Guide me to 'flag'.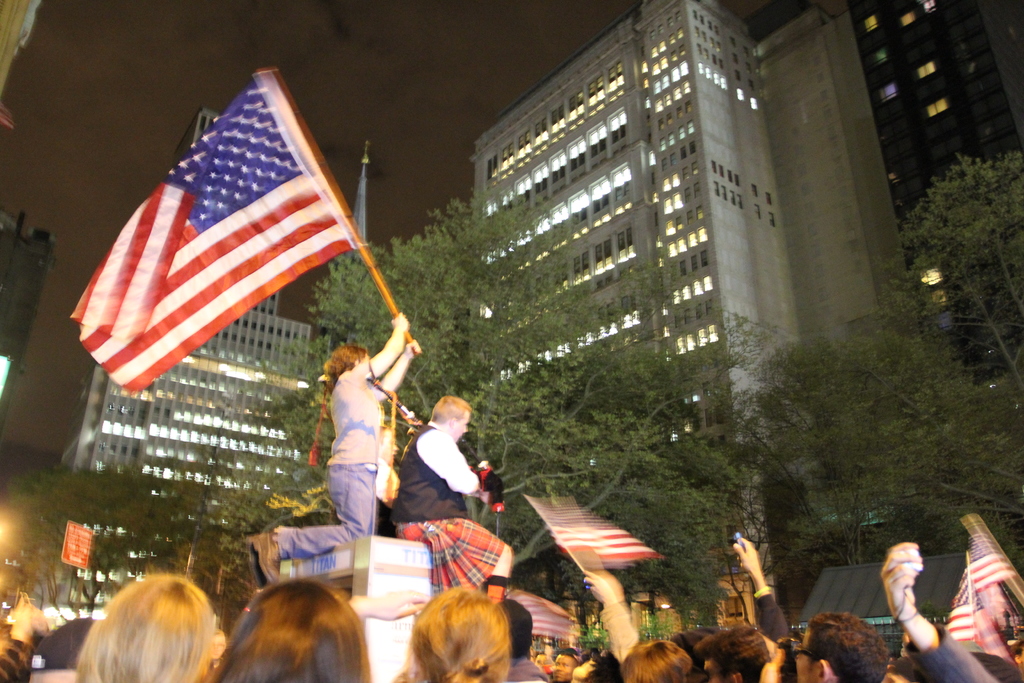
Guidance: x1=945, y1=532, x2=1021, y2=673.
